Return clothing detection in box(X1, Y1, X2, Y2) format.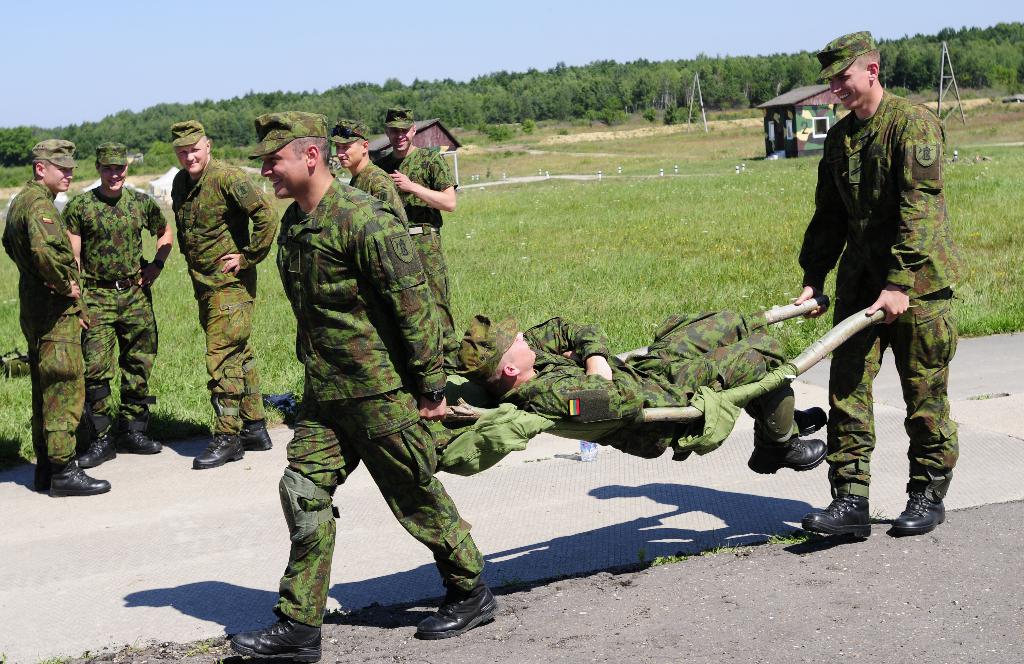
box(64, 181, 164, 420).
